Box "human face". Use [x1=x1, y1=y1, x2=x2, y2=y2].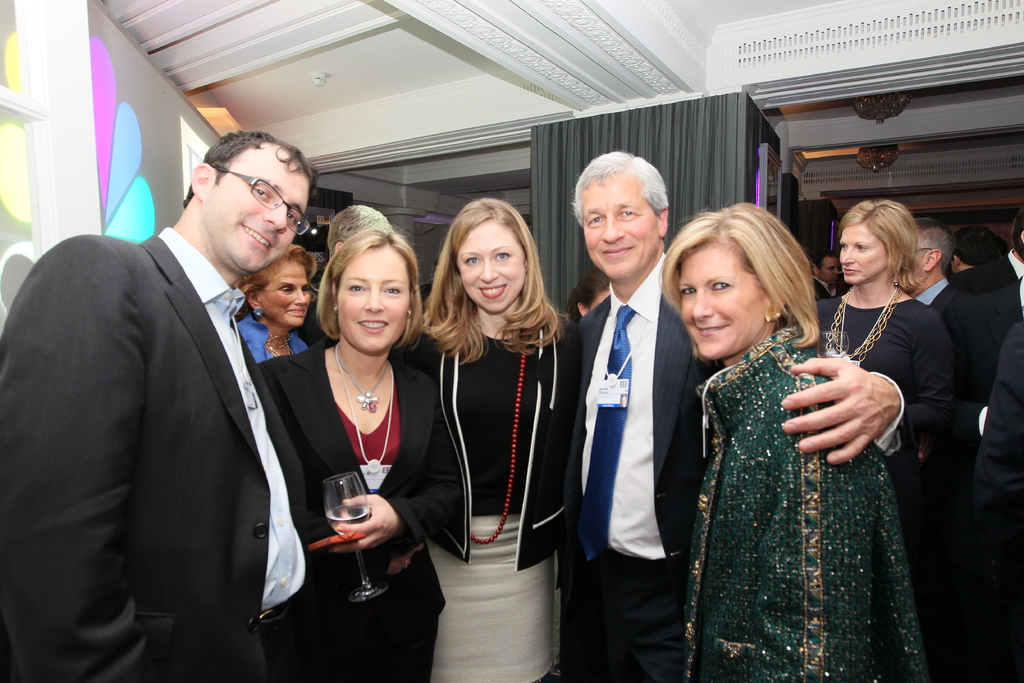
[x1=460, y1=215, x2=525, y2=318].
